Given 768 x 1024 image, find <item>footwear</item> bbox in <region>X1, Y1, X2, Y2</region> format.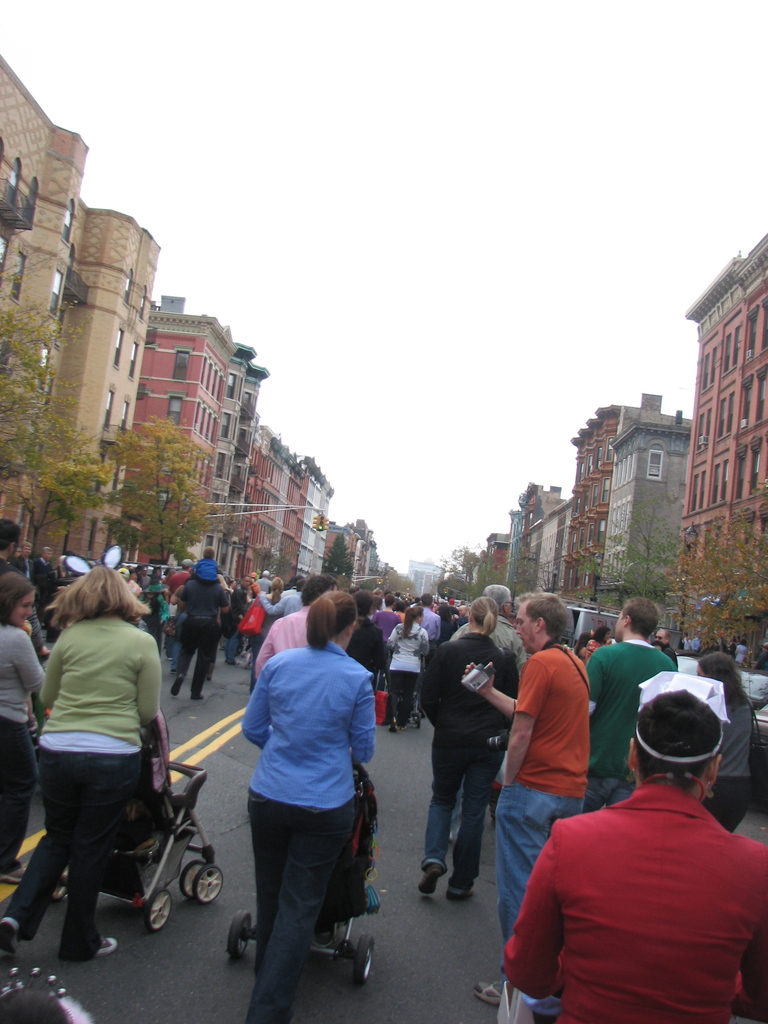
<region>188, 693, 205, 702</region>.
